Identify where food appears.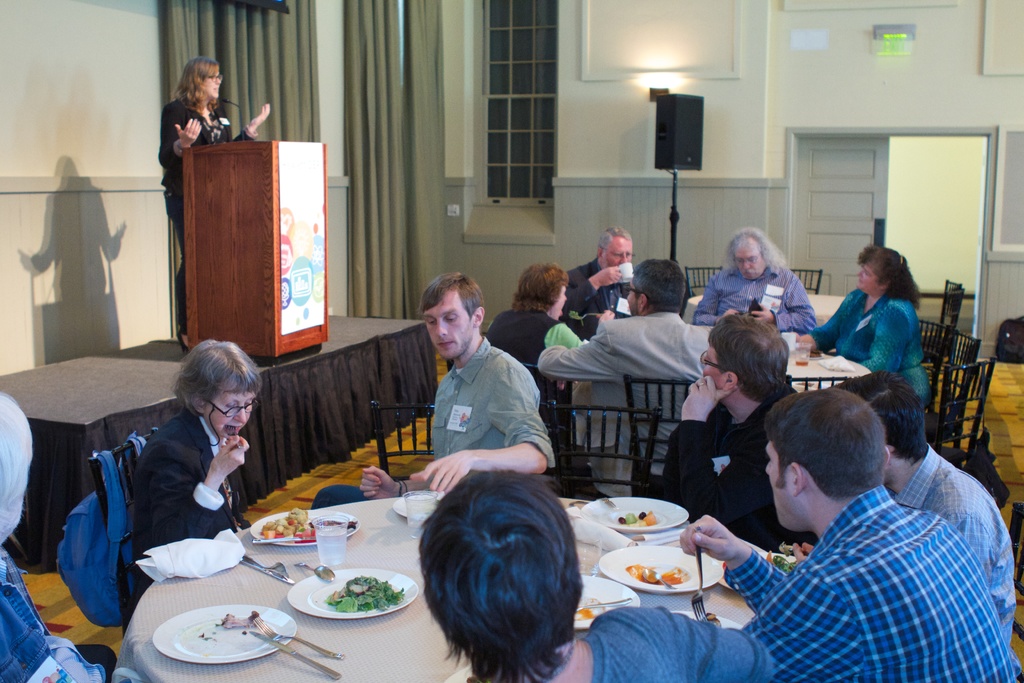
Appears at [626, 560, 690, 588].
